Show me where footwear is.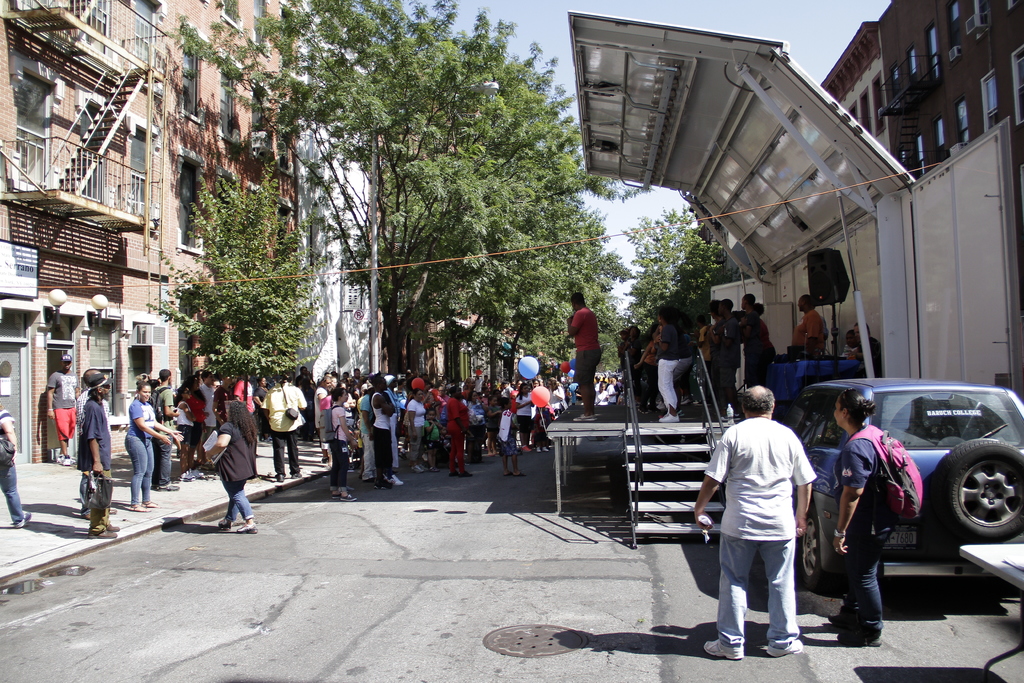
footwear is at locate(639, 407, 646, 413).
